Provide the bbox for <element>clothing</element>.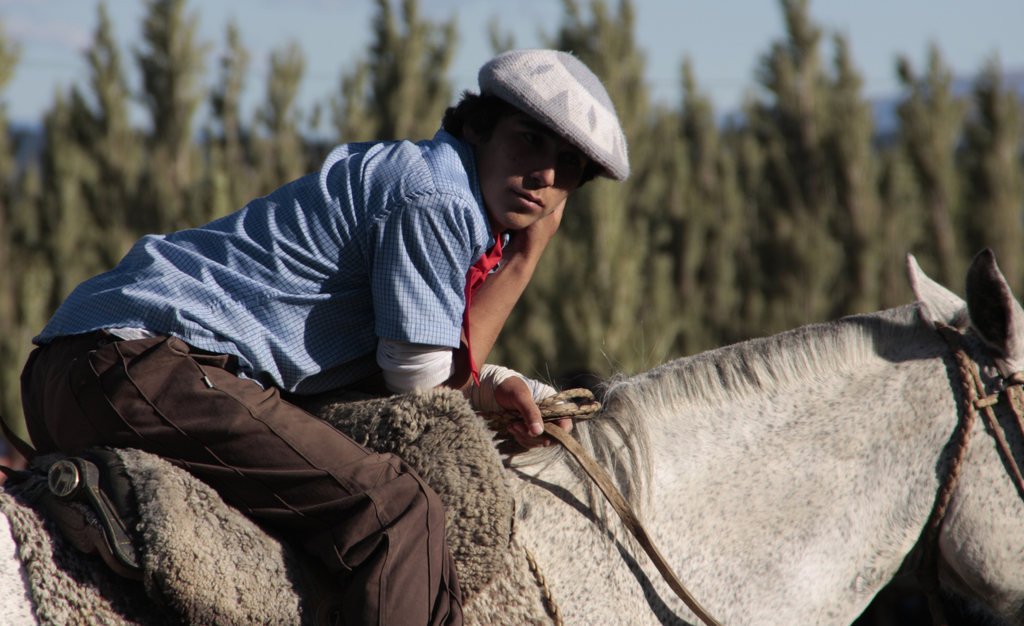
<box>15,122,513,625</box>.
